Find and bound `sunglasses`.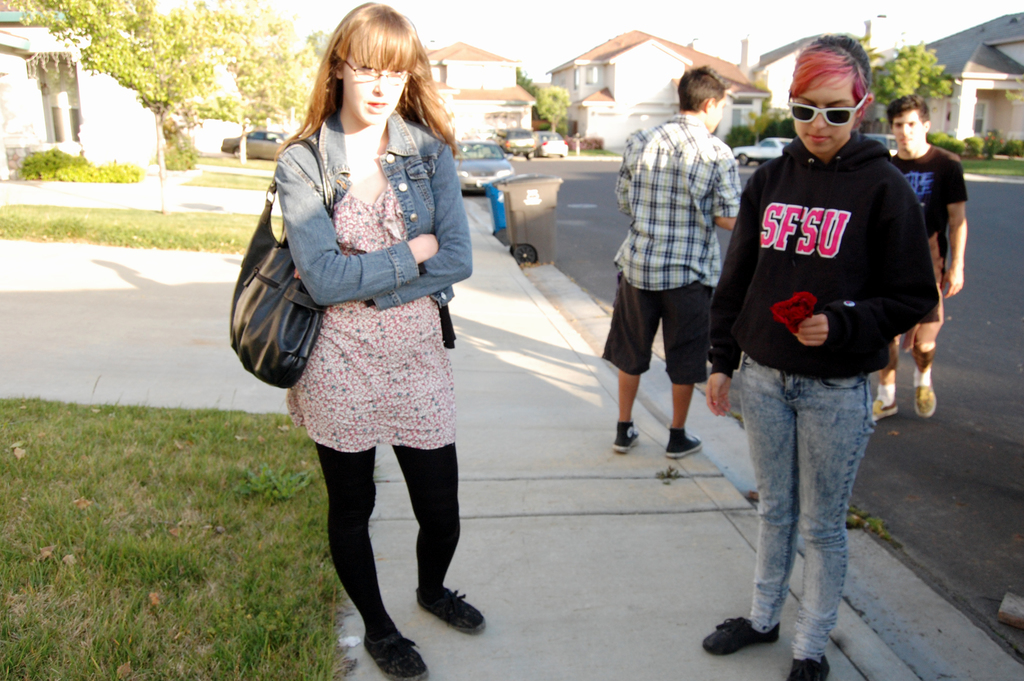
Bound: region(784, 96, 867, 126).
